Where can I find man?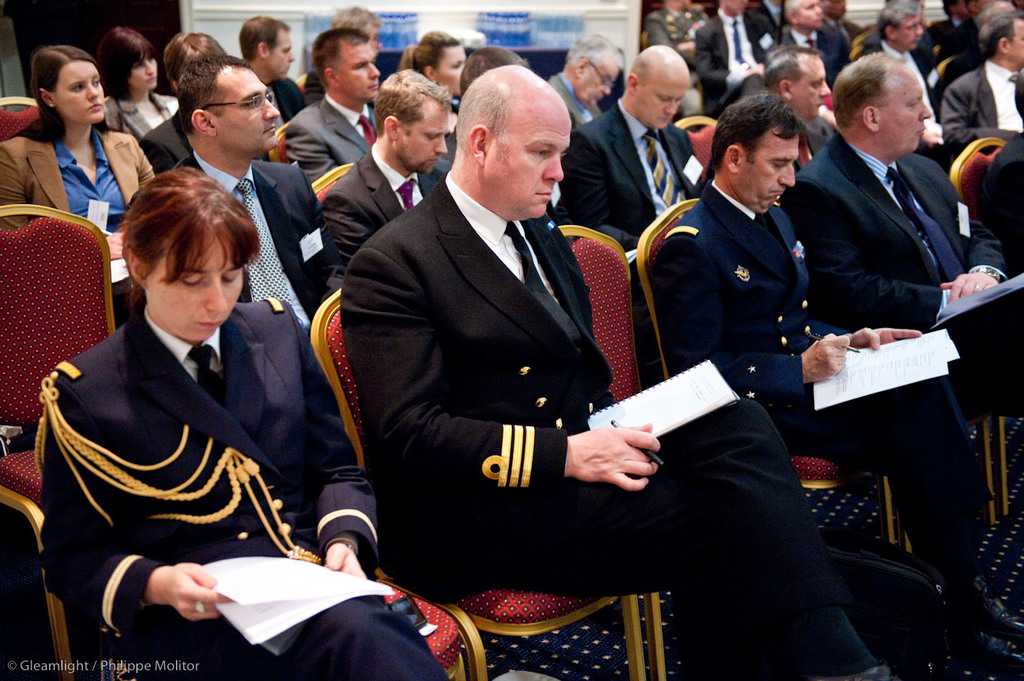
You can find it at <bbox>168, 51, 328, 327</bbox>.
